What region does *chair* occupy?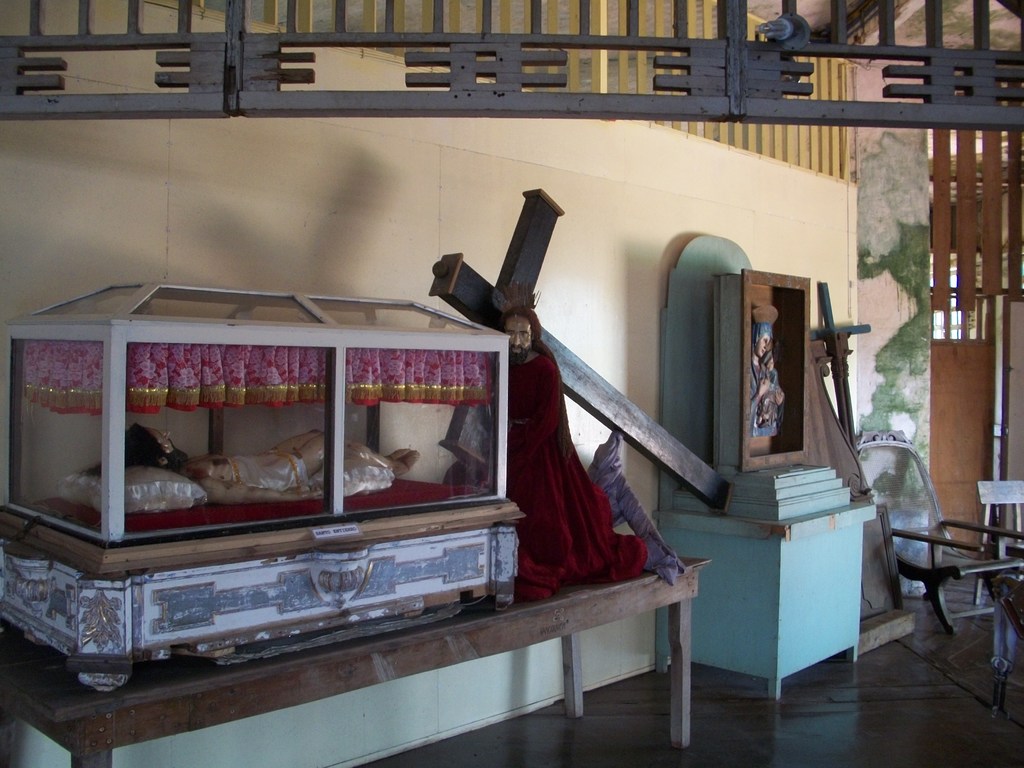
crop(870, 444, 993, 671).
